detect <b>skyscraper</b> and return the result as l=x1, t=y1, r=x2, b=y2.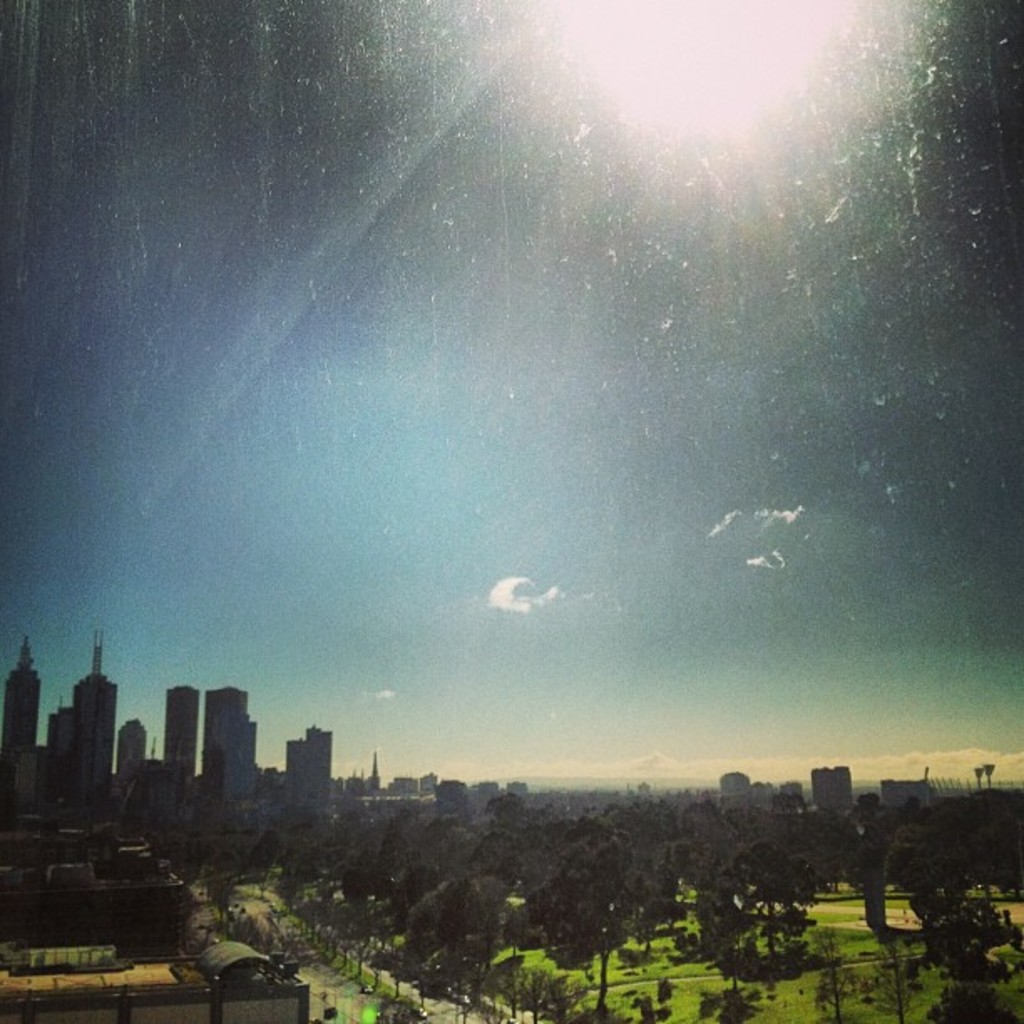
l=201, t=683, r=259, b=847.
